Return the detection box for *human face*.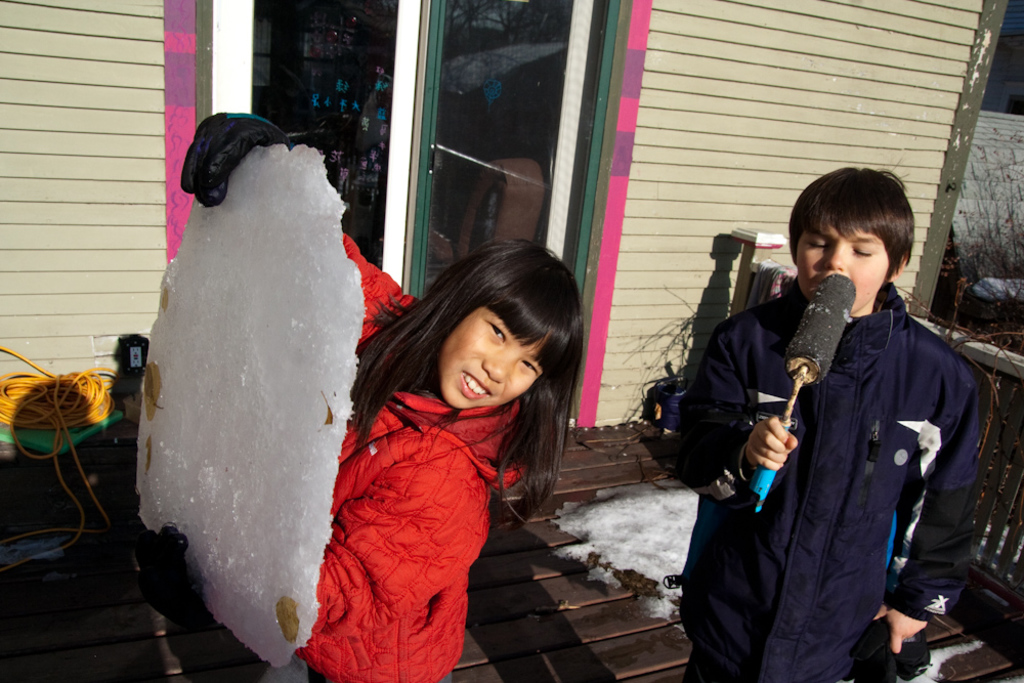
<bbox>796, 222, 882, 308</bbox>.
